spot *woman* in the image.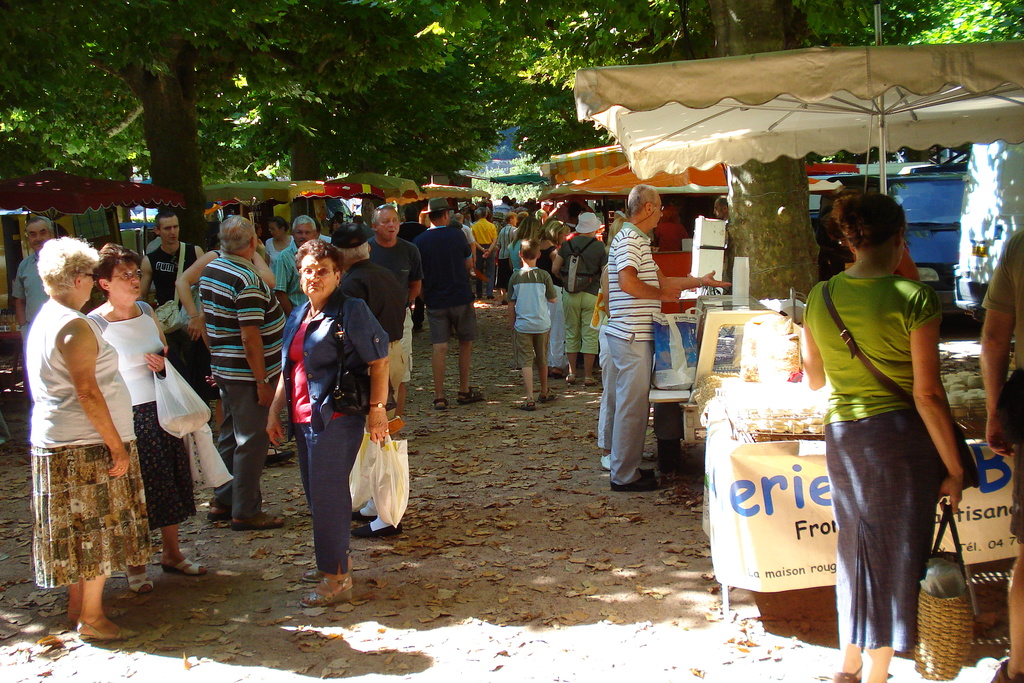
*woman* found at 504:218:536:293.
